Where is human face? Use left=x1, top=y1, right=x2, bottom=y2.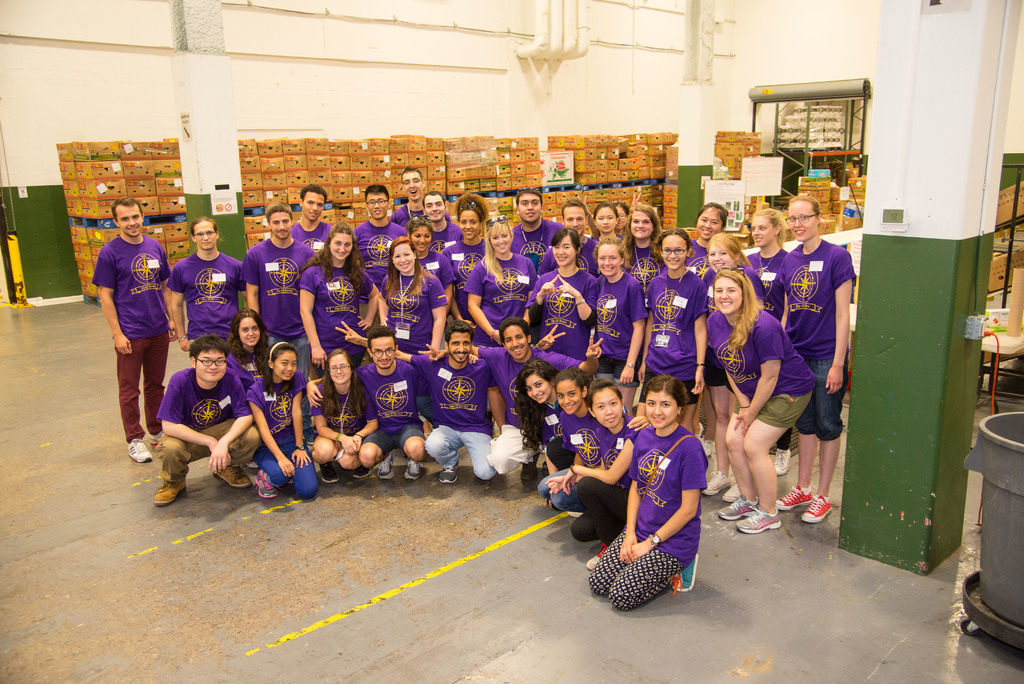
left=660, top=236, right=687, bottom=272.
